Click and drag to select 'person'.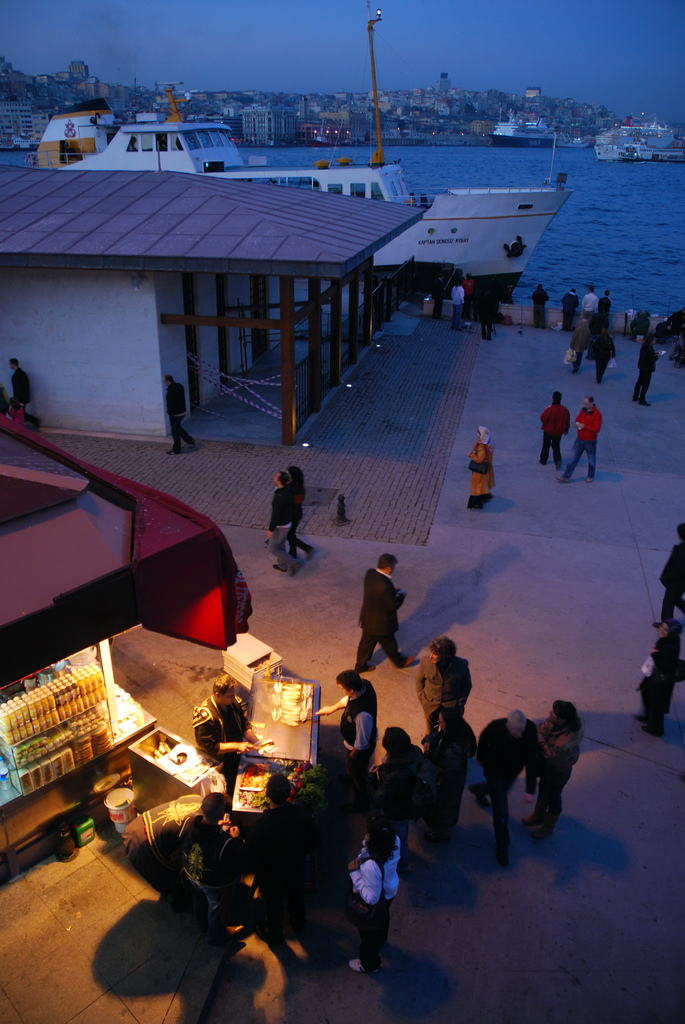
Selection: [585, 316, 608, 373].
